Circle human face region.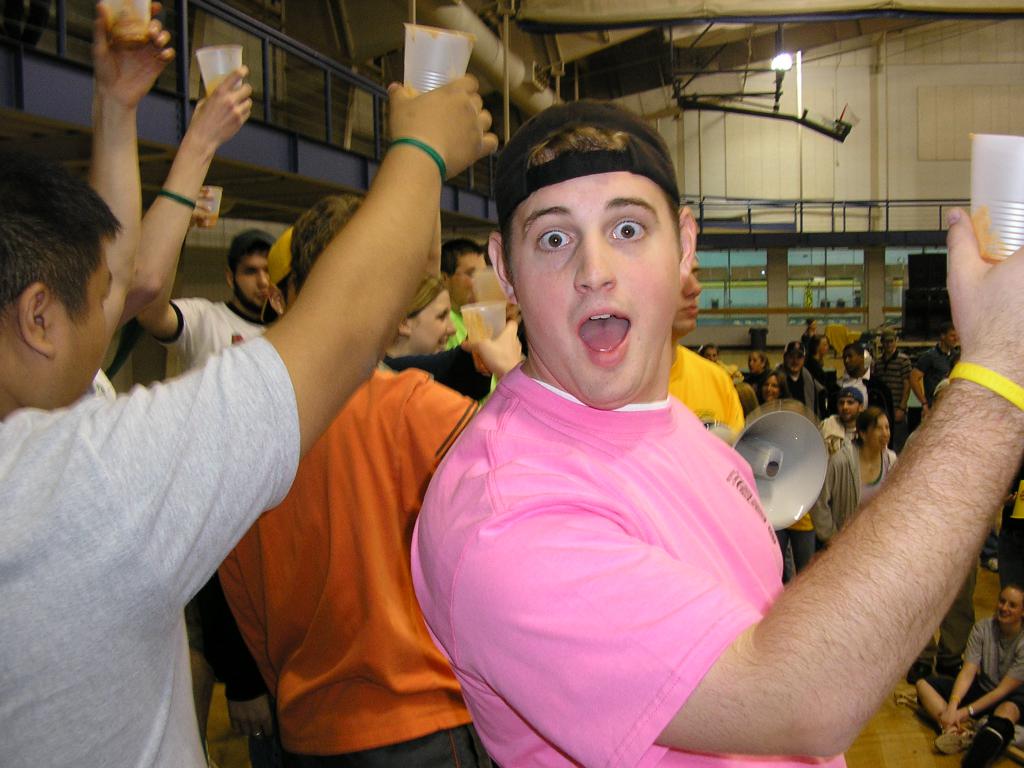
Region: rect(502, 156, 686, 406).
